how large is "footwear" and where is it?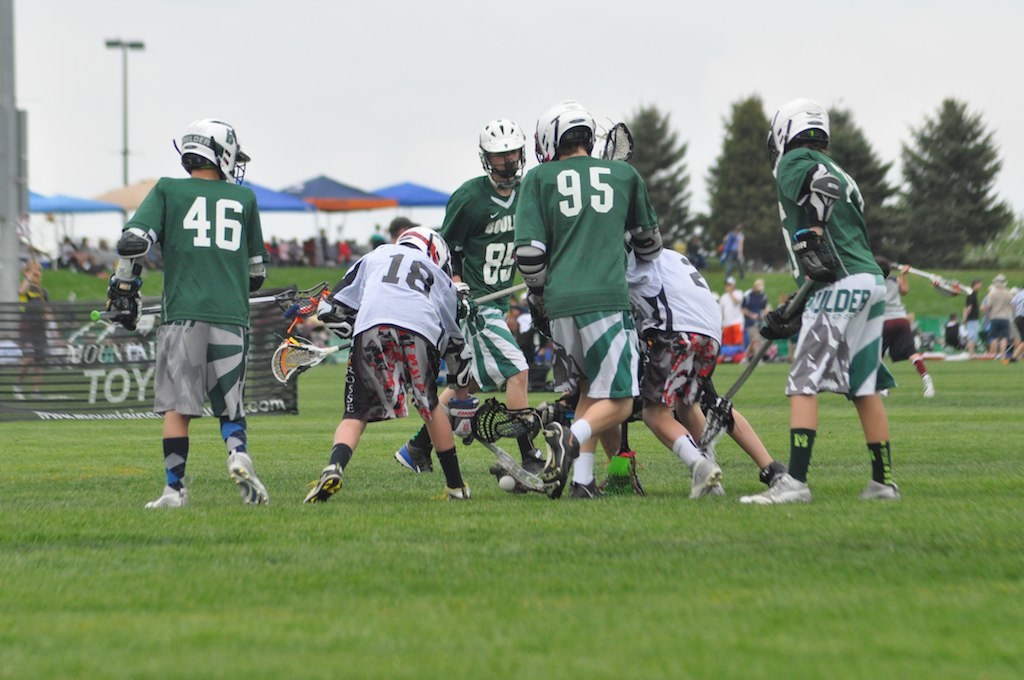
Bounding box: x1=445 y1=477 x2=474 y2=502.
